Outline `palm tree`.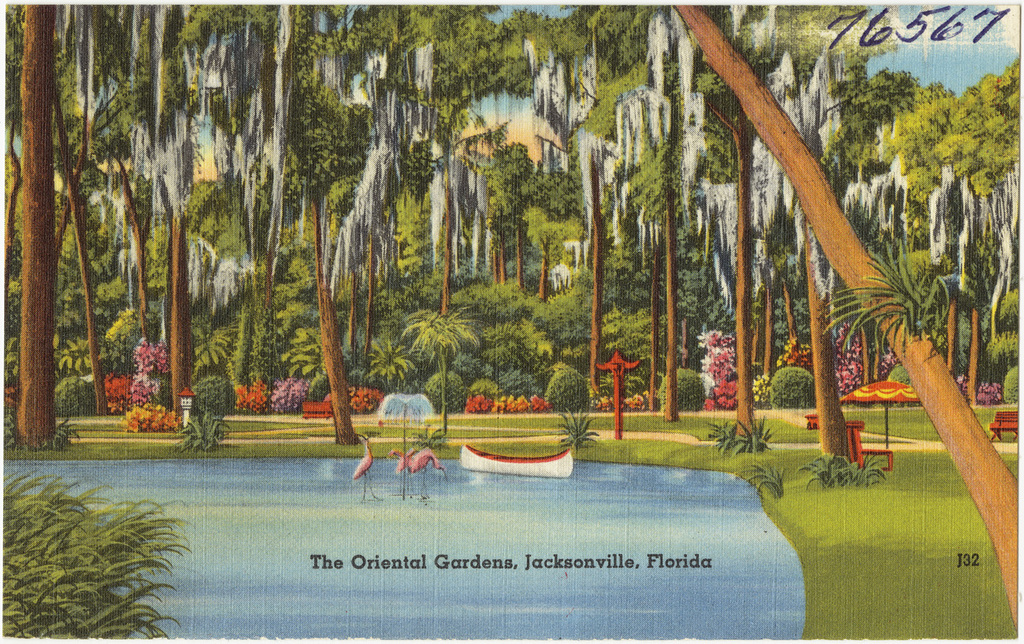
Outline: bbox(130, 150, 303, 367).
